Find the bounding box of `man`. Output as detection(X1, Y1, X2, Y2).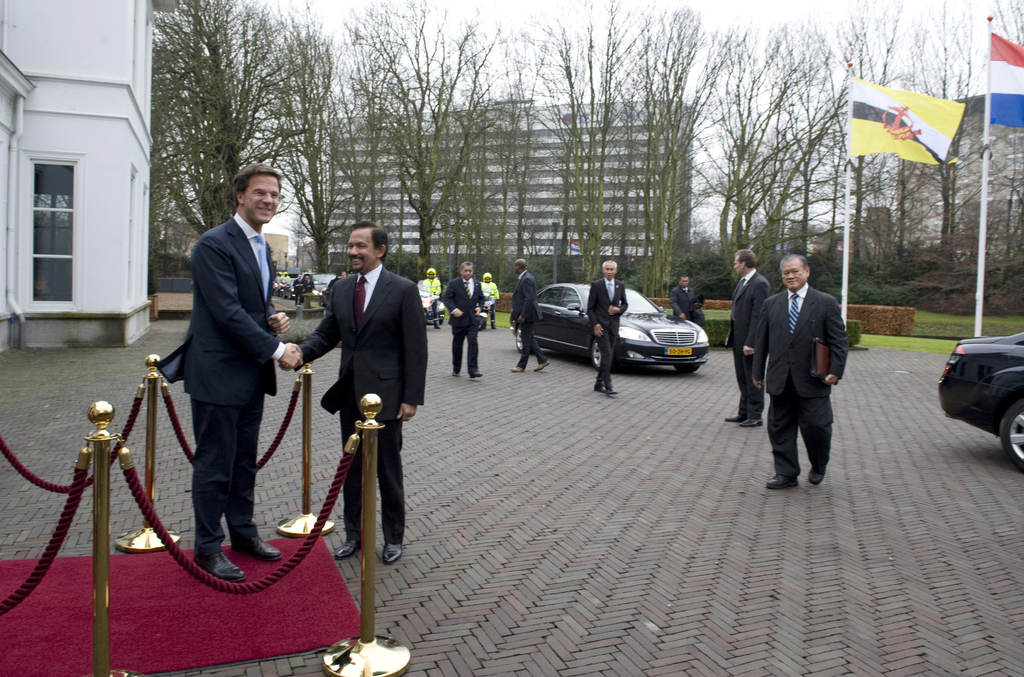
detection(289, 220, 430, 564).
